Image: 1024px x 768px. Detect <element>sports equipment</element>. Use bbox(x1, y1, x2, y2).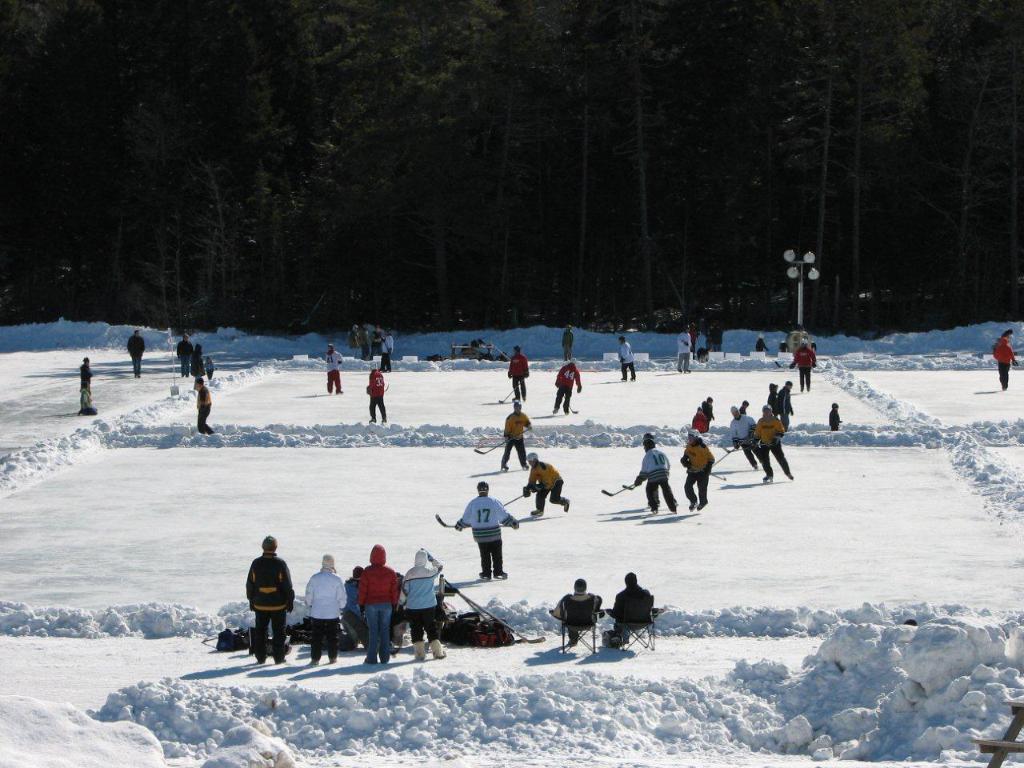
bbox(725, 438, 773, 454).
